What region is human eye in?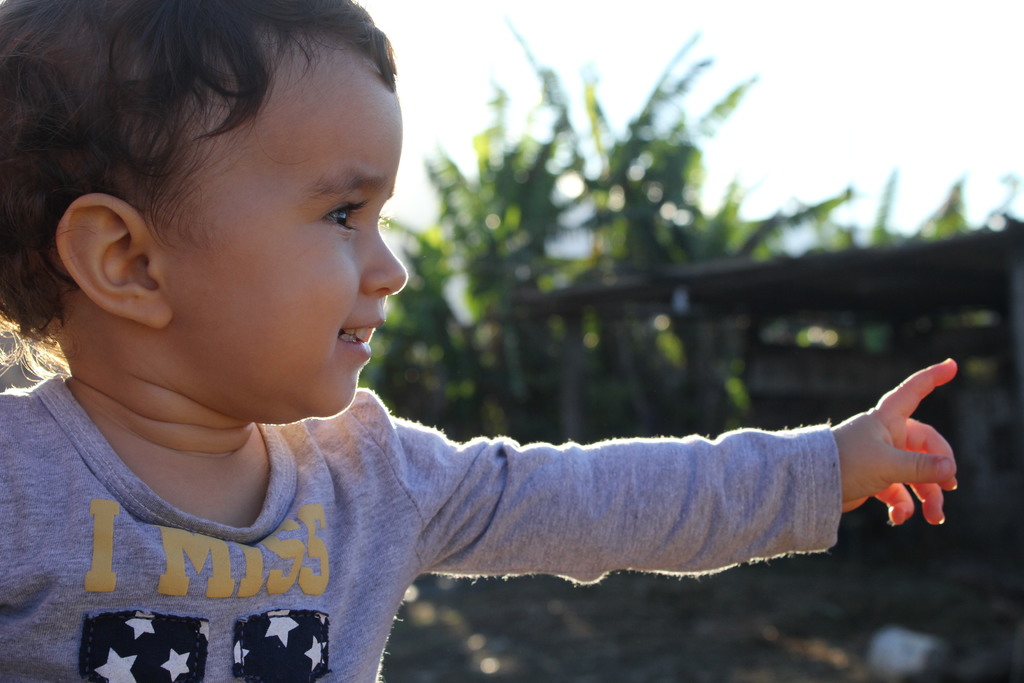
pyautogui.locateOnScreen(308, 190, 369, 243).
